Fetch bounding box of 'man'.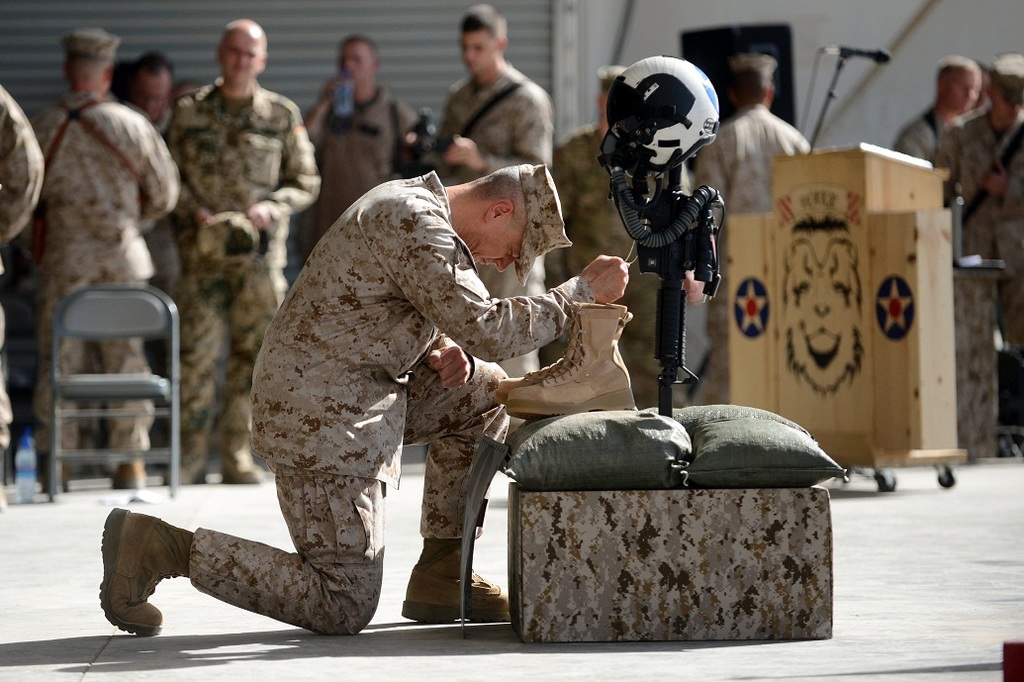
Bbox: (x1=159, y1=19, x2=322, y2=487).
